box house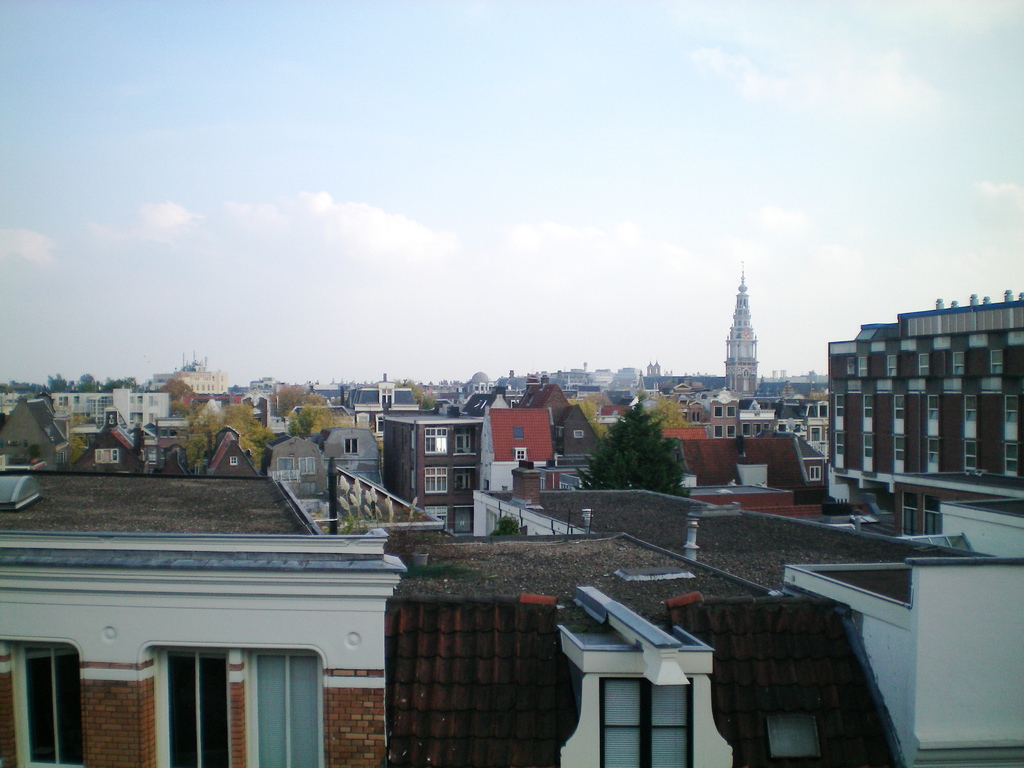
bbox=(349, 385, 381, 442)
